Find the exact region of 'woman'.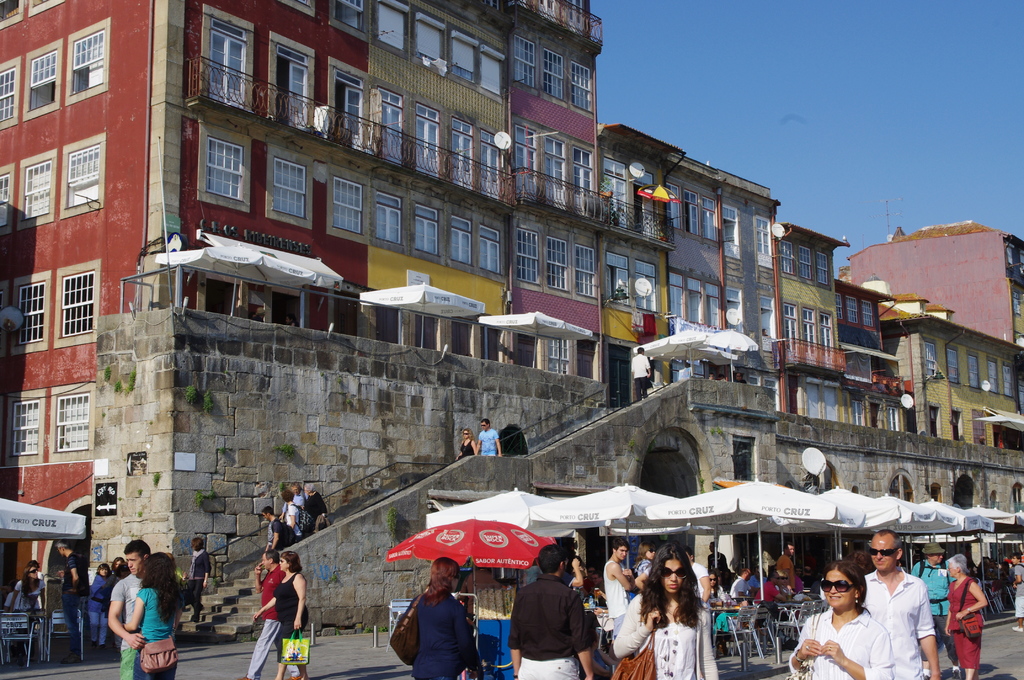
Exact region: box(707, 571, 726, 606).
